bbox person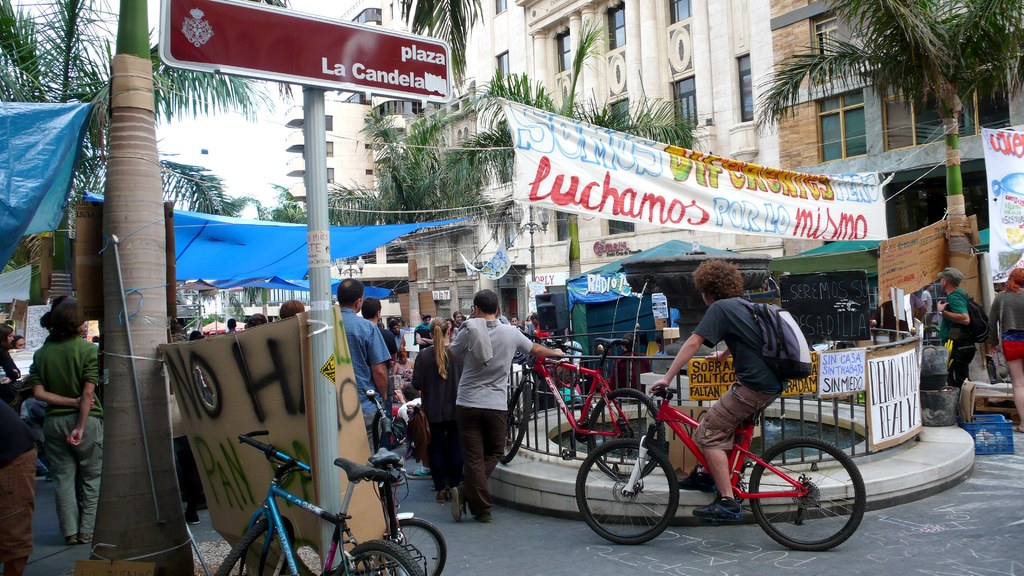
bbox=(919, 280, 940, 344)
